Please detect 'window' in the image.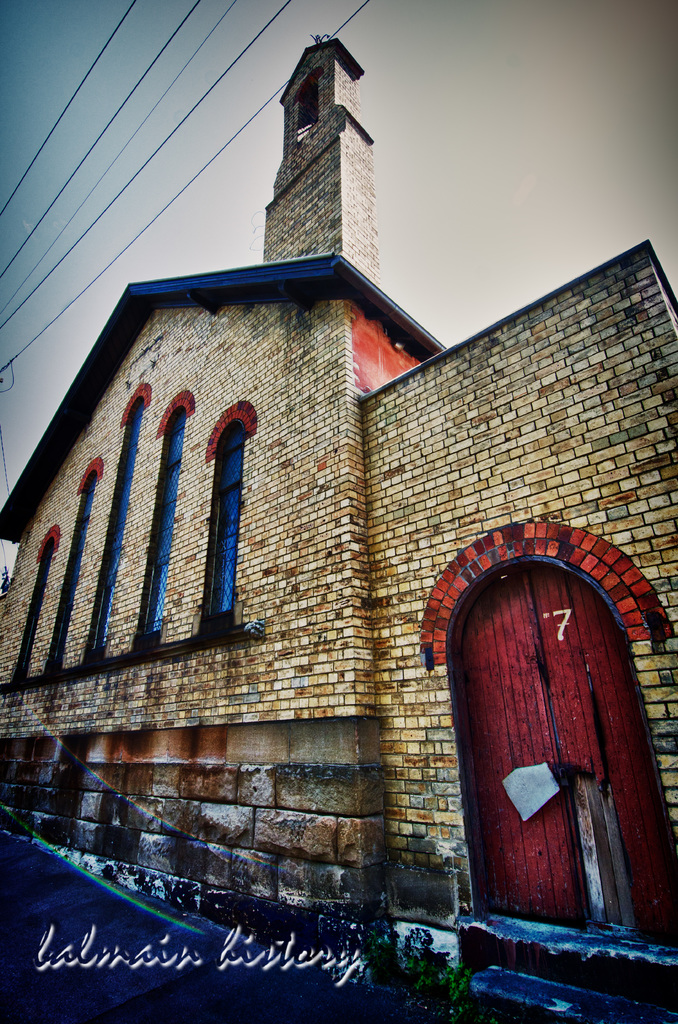
<region>79, 401, 142, 665</region>.
